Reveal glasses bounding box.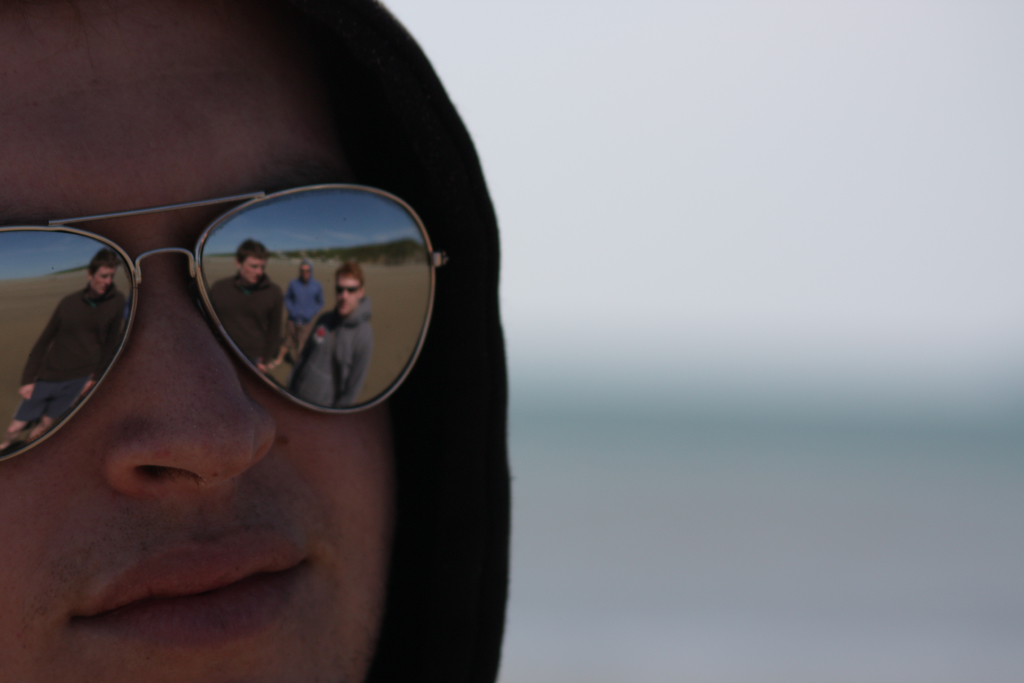
Revealed: [x1=0, y1=186, x2=452, y2=459].
